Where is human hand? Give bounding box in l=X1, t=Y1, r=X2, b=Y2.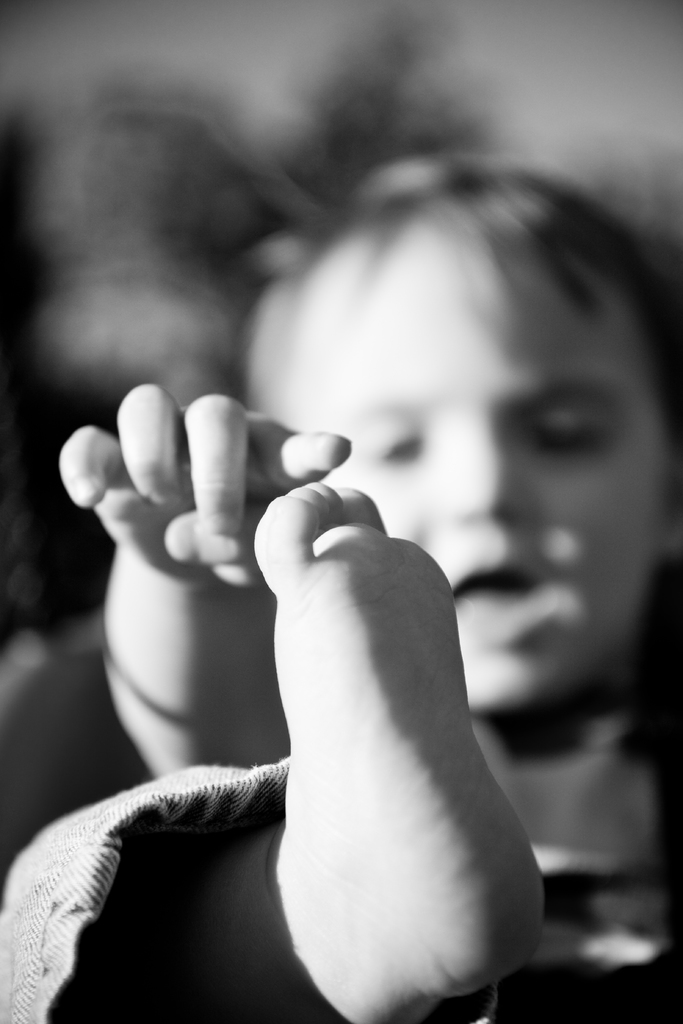
l=56, t=380, r=349, b=585.
